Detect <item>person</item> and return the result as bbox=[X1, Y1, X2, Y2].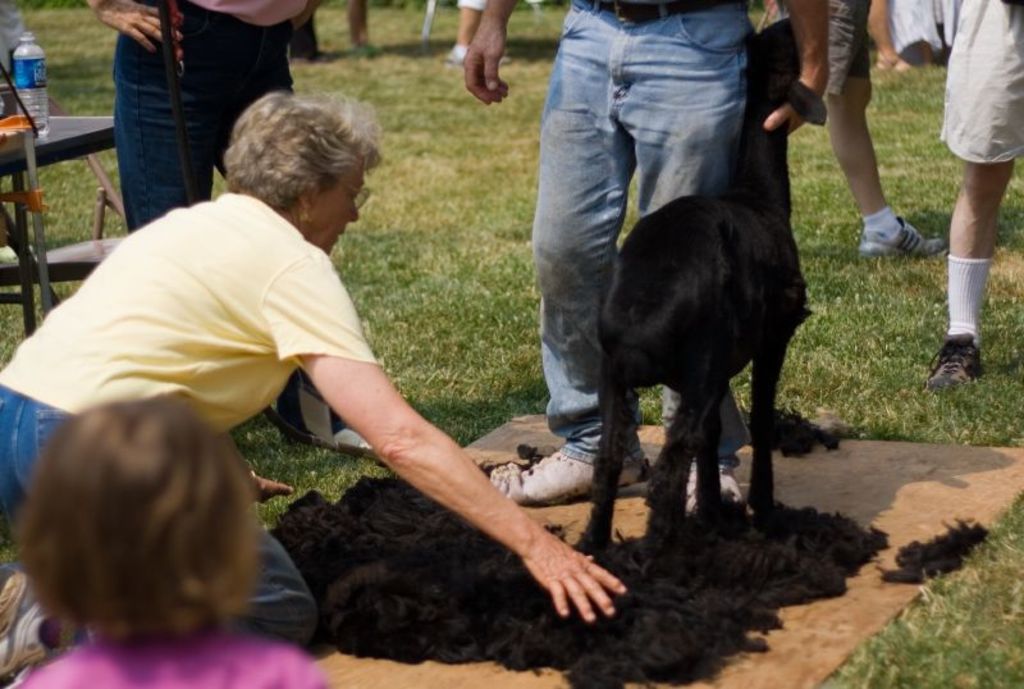
bbox=[4, 388, 326, 688].
